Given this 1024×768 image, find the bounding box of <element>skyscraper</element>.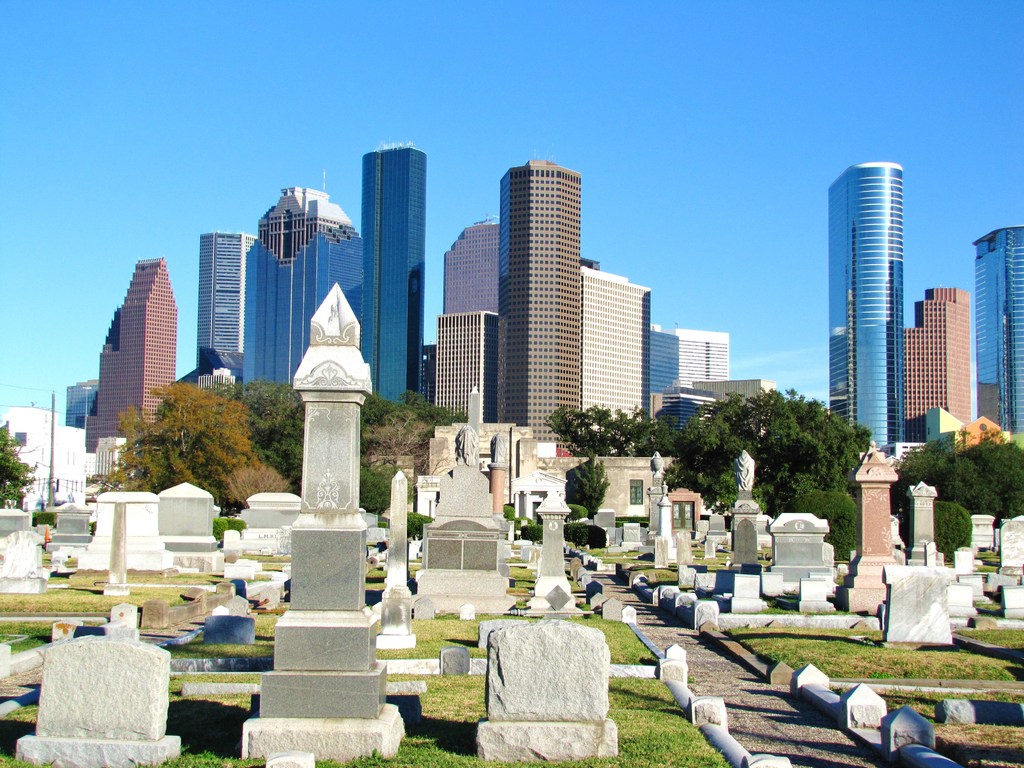
rect(429, 218, 509, 327).
